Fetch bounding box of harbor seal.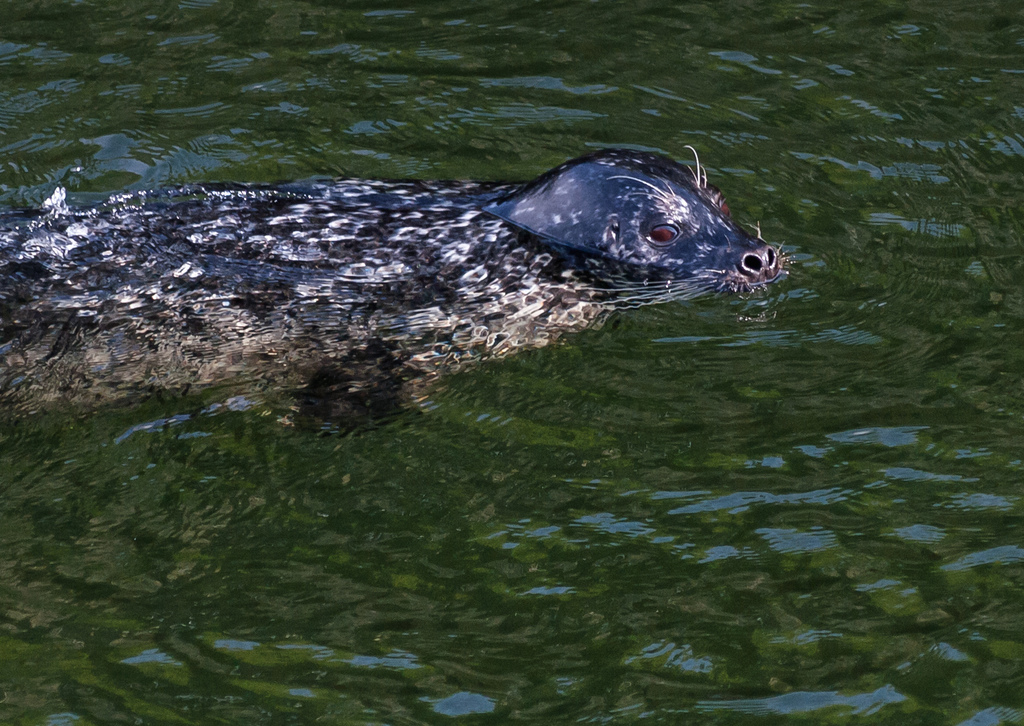
Bbox: [left=6, top=146, right=803, bottom=380].
